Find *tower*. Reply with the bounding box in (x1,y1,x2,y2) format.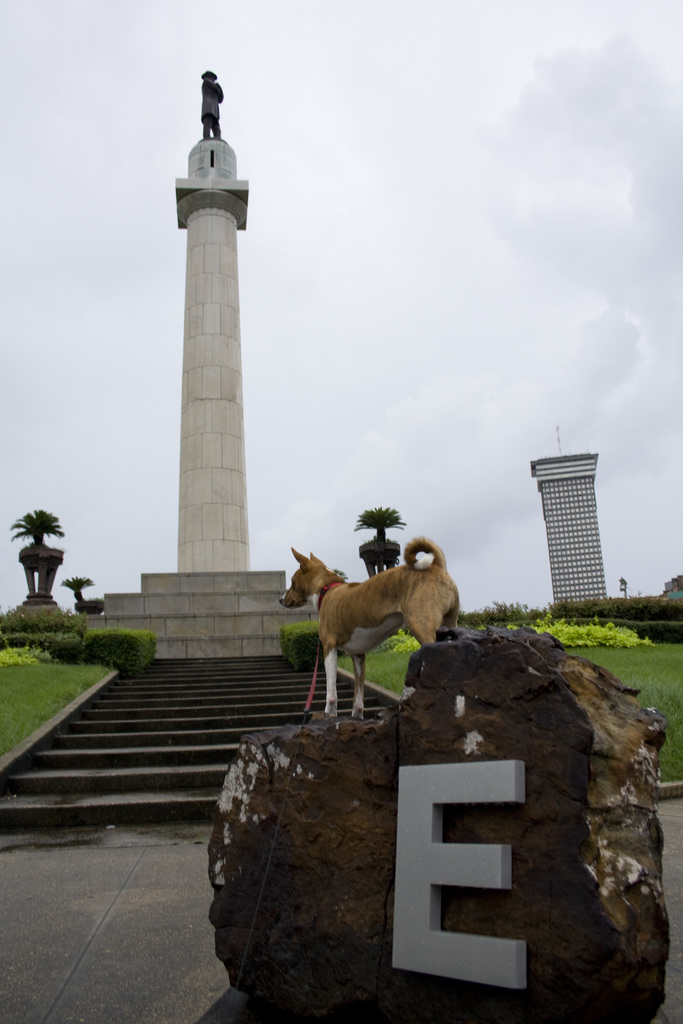
(124,58,299,598).
